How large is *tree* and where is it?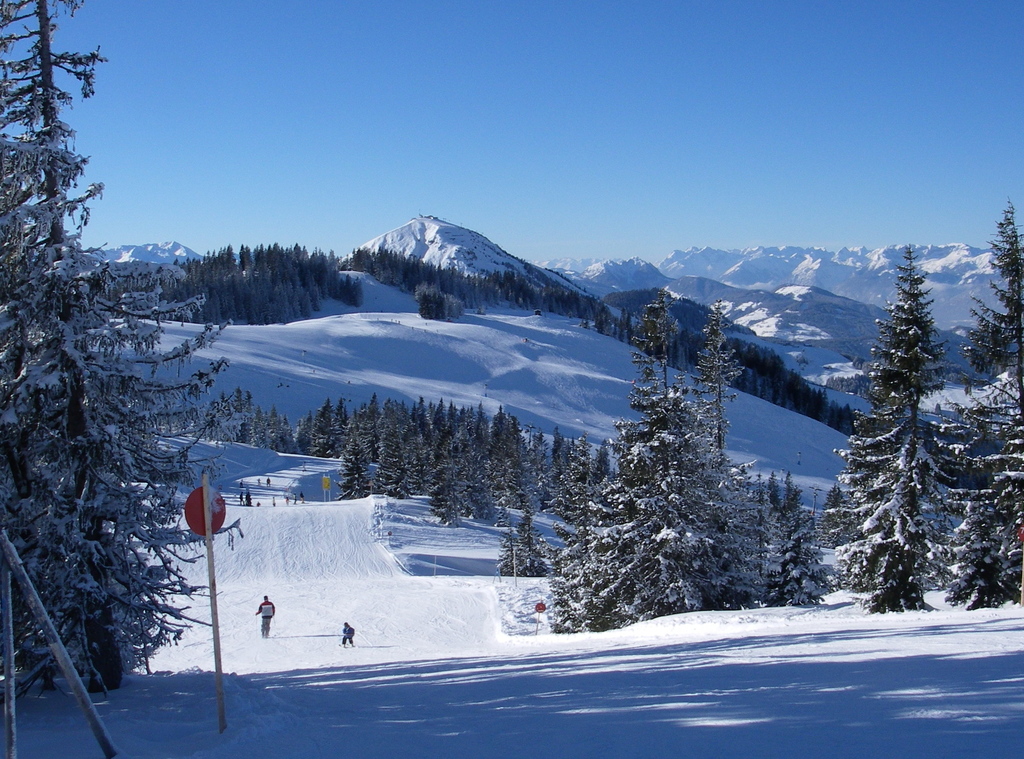
Bounding box: (758,476,837,614).
